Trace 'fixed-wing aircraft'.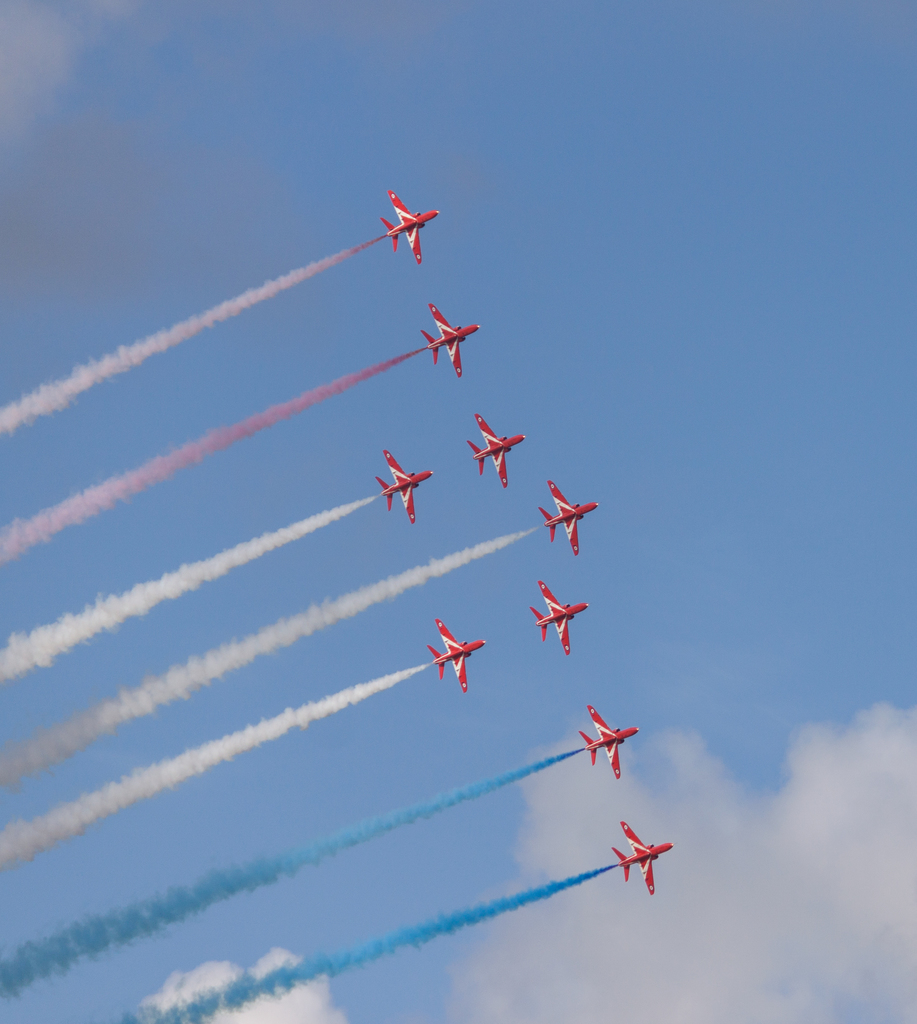
Traced to {"left": 427, "top": 617, "right": 485, "bottom": 692}.
